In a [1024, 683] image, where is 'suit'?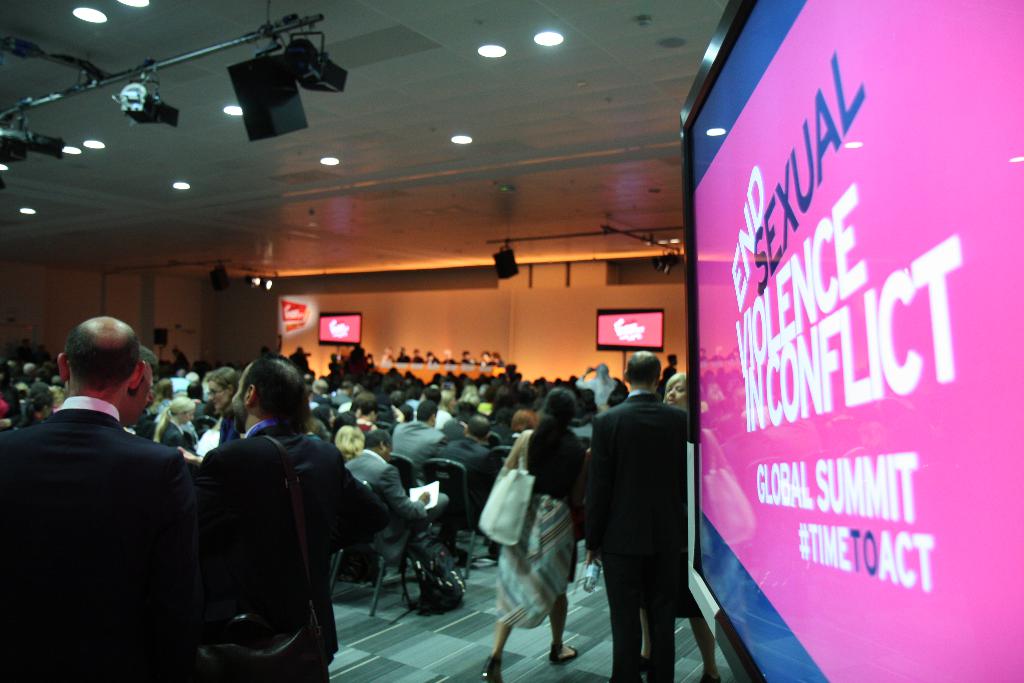
{"left": 586, "top": 349, "right": 703, "bottom": 679}.
